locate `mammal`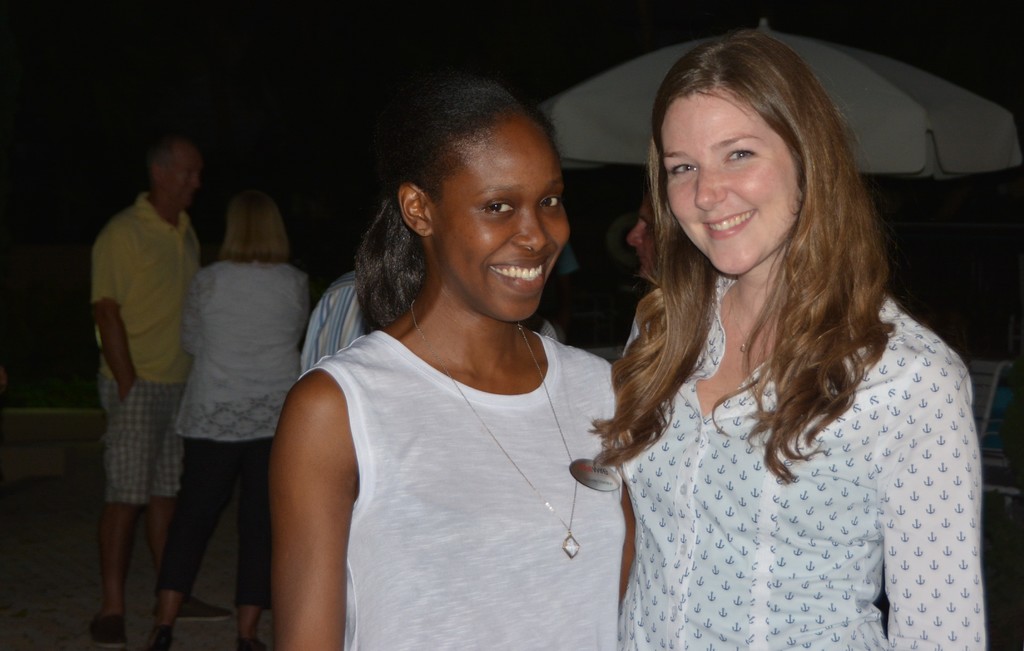
<bbox>91, 136, 230, 650</bbox>
